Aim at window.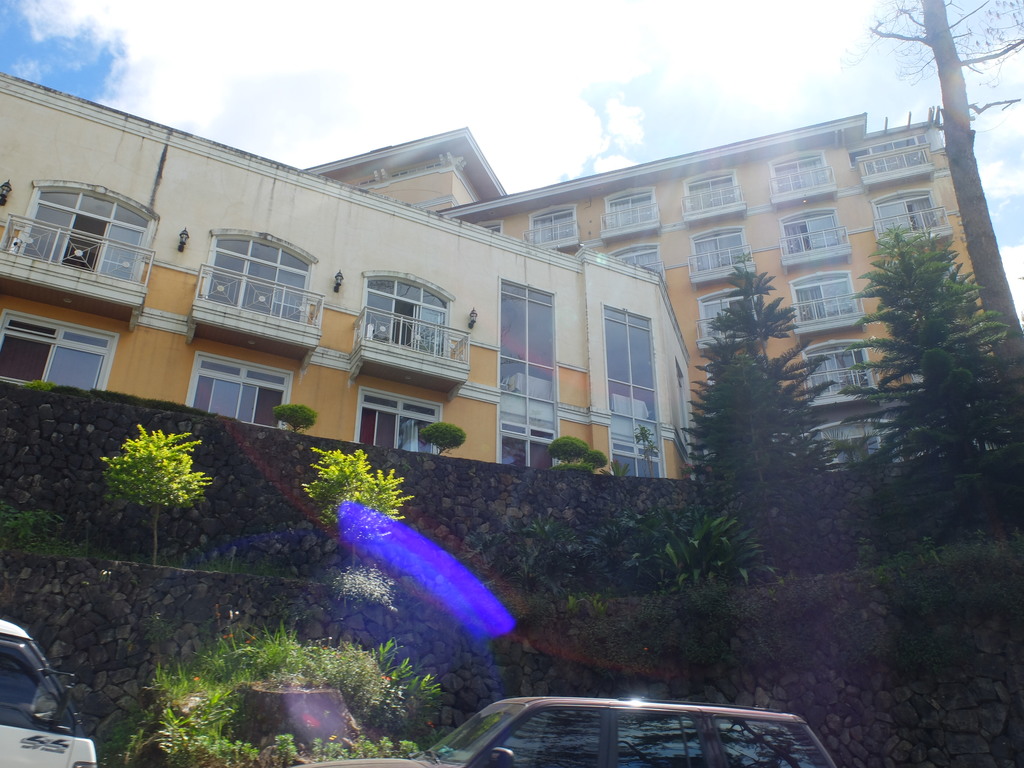
Aimed at 0, 309, 123, 394.
